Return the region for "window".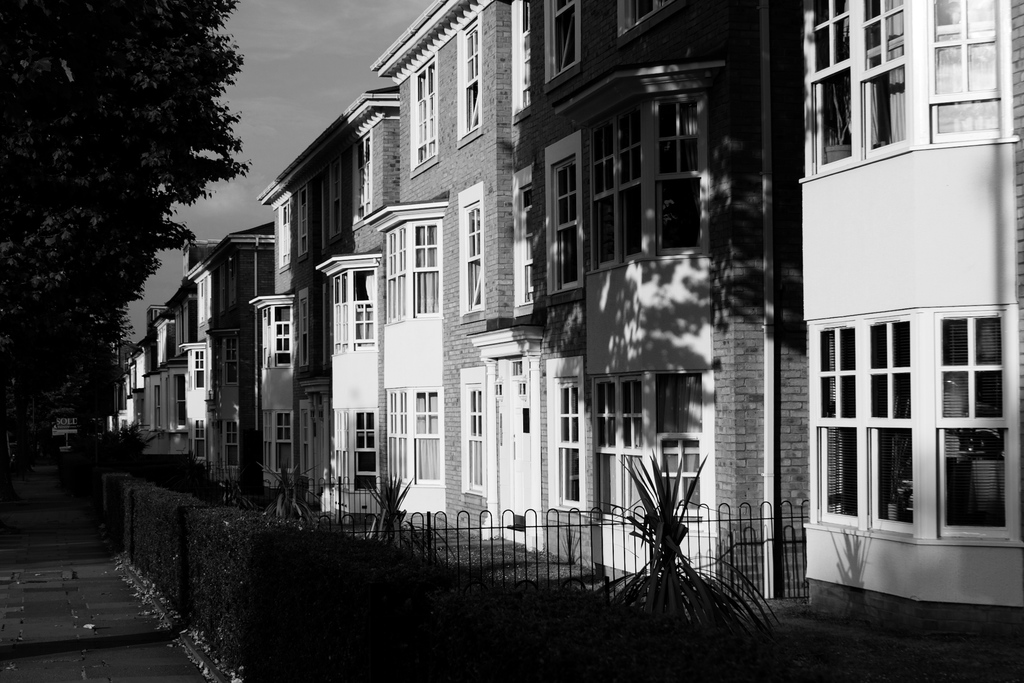
rect(260, 408, 297, 472).
